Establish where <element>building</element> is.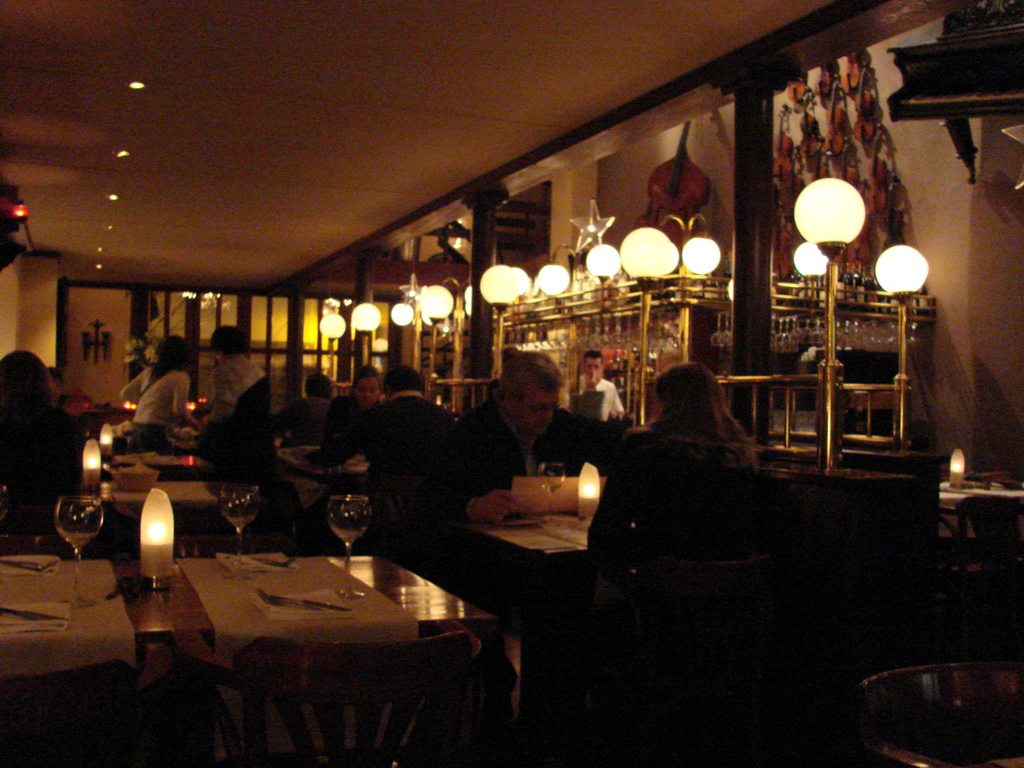
Established at detection(0, 0, 1023, 767).
